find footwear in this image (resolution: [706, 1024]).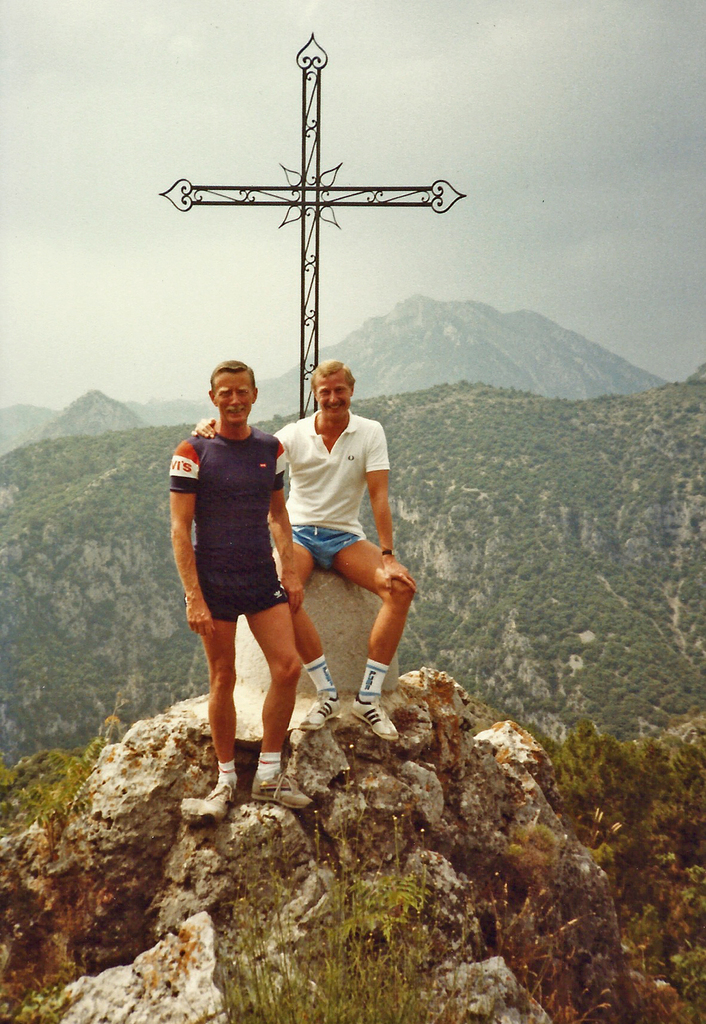
pyautogui.locateOnScreen(346, 690, 399, 737).
